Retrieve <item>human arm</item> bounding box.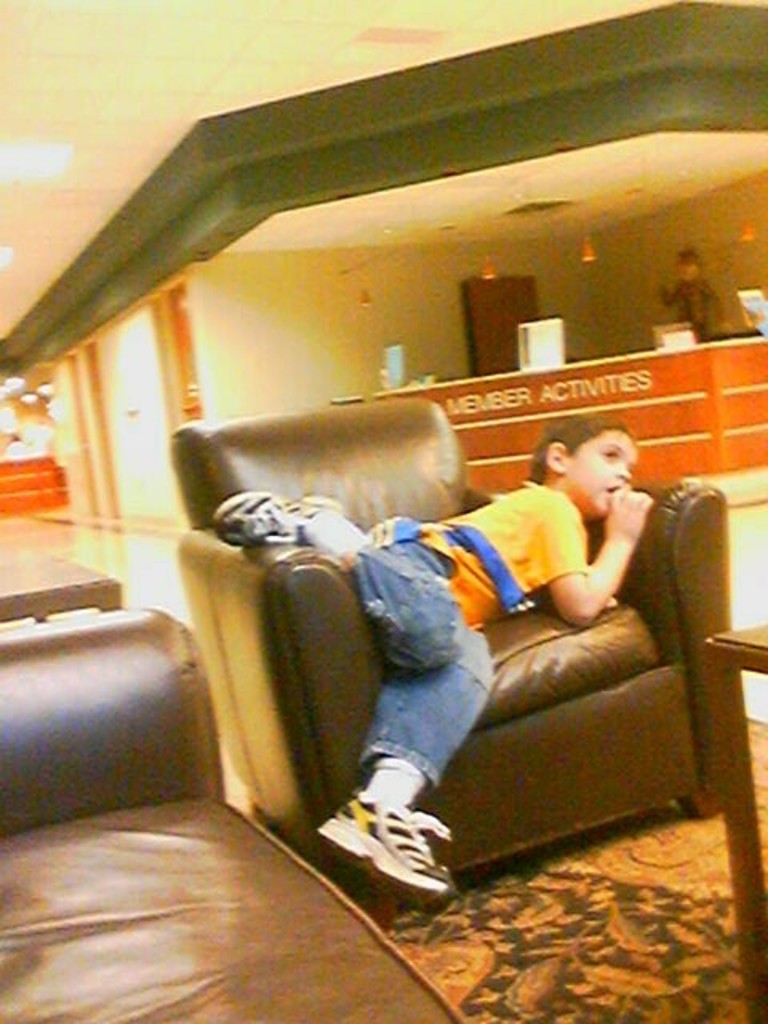
Bounding box: detection(555, 522, 654, 626).
